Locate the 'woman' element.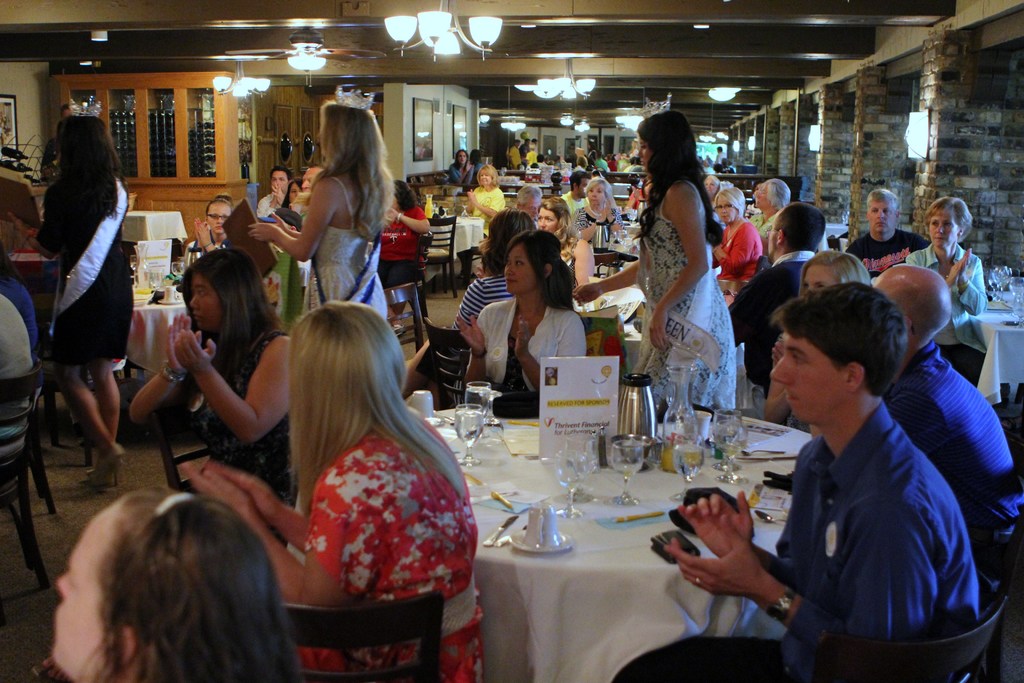
Element bbox: [left=194, top=195, right=227, bottom=252].
